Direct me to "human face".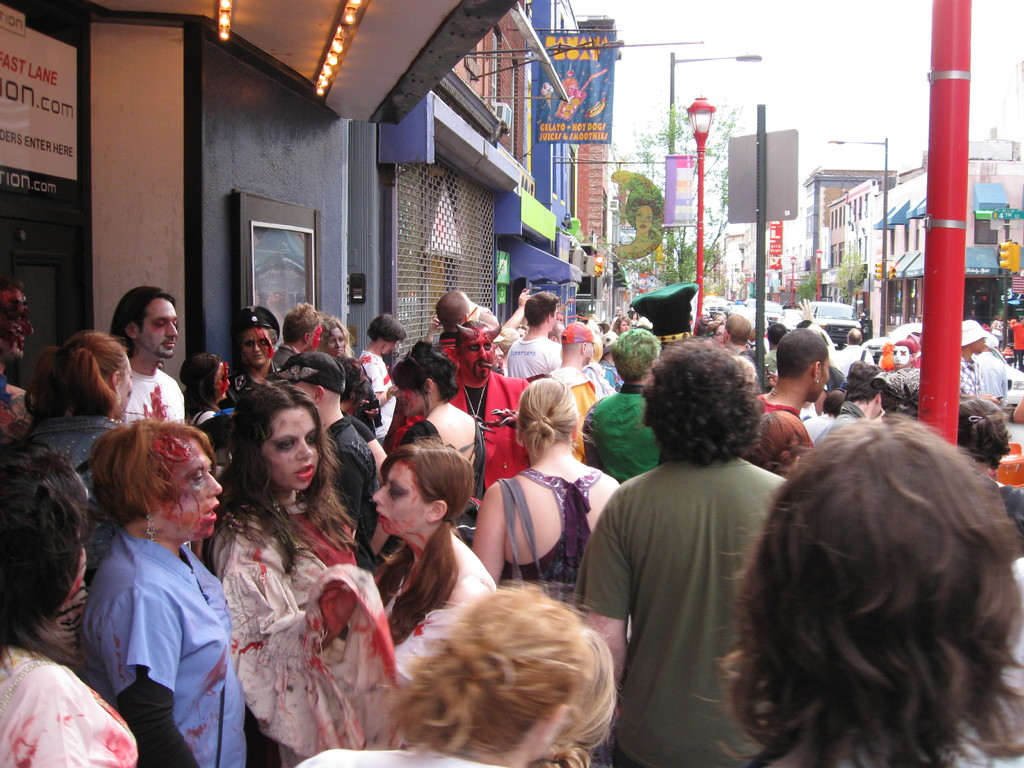
Direction: crop(161, 431, 222, 540).
